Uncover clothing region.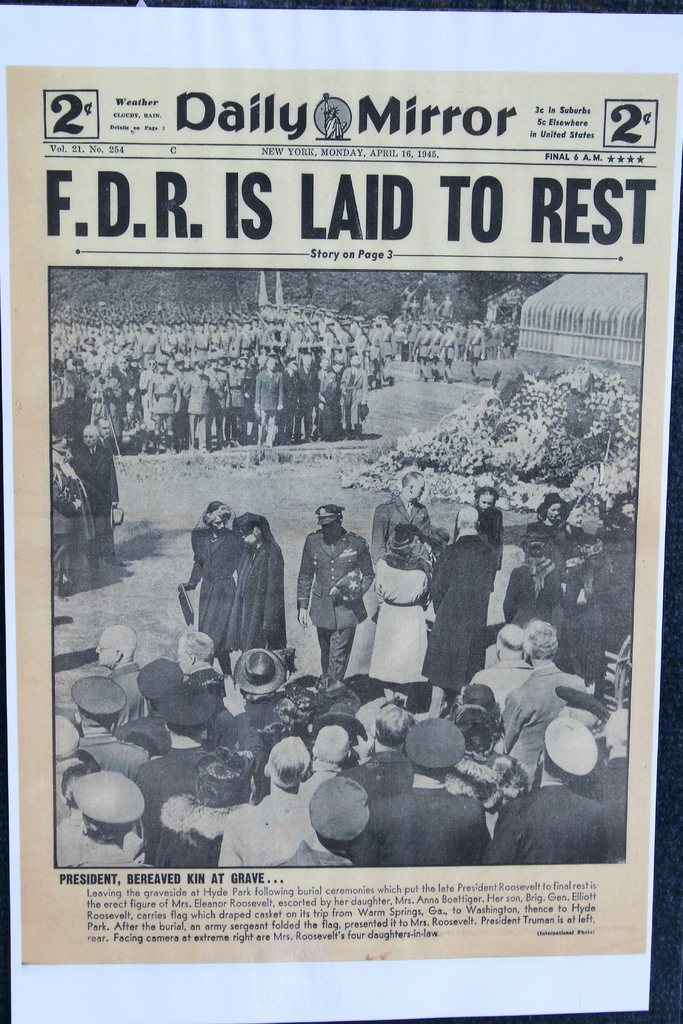
Uncovered: <region>599, 736, 627, 831</region>.
